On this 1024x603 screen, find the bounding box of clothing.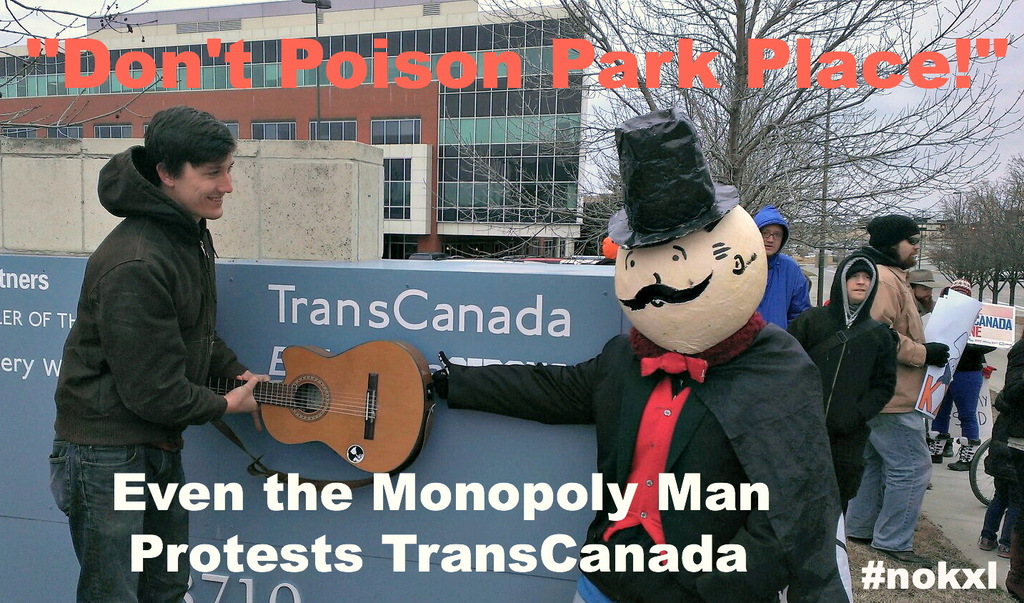
Bounding box: bbox(856, 256, 925, 425).
